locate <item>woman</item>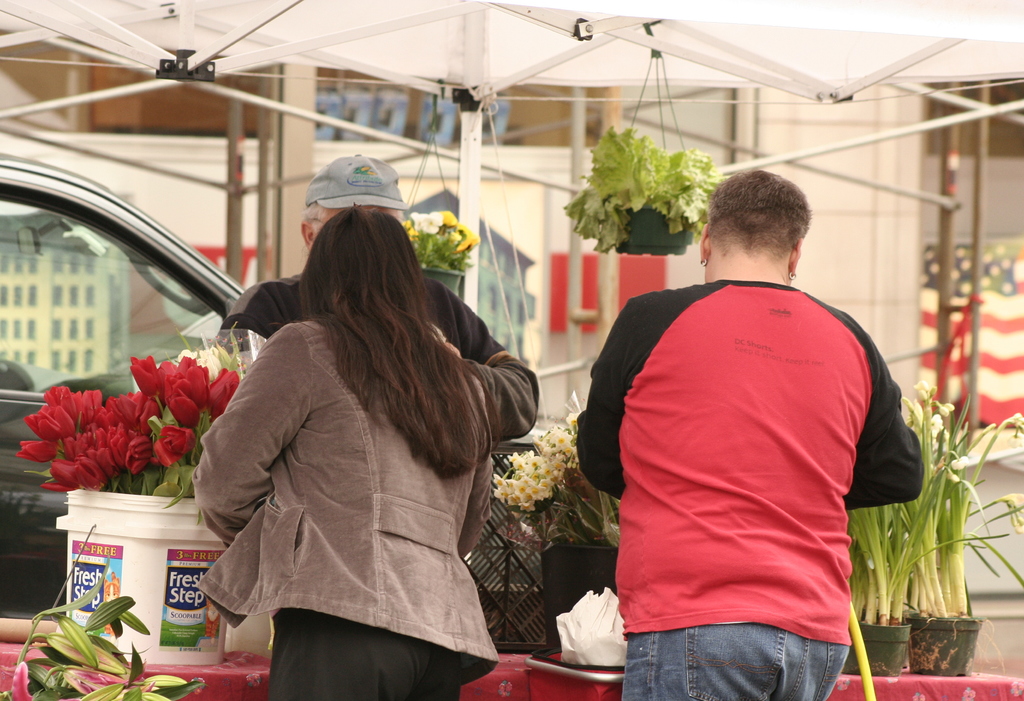
{"left": 188, "top": 203, "right": 545, "bottom": 700}
